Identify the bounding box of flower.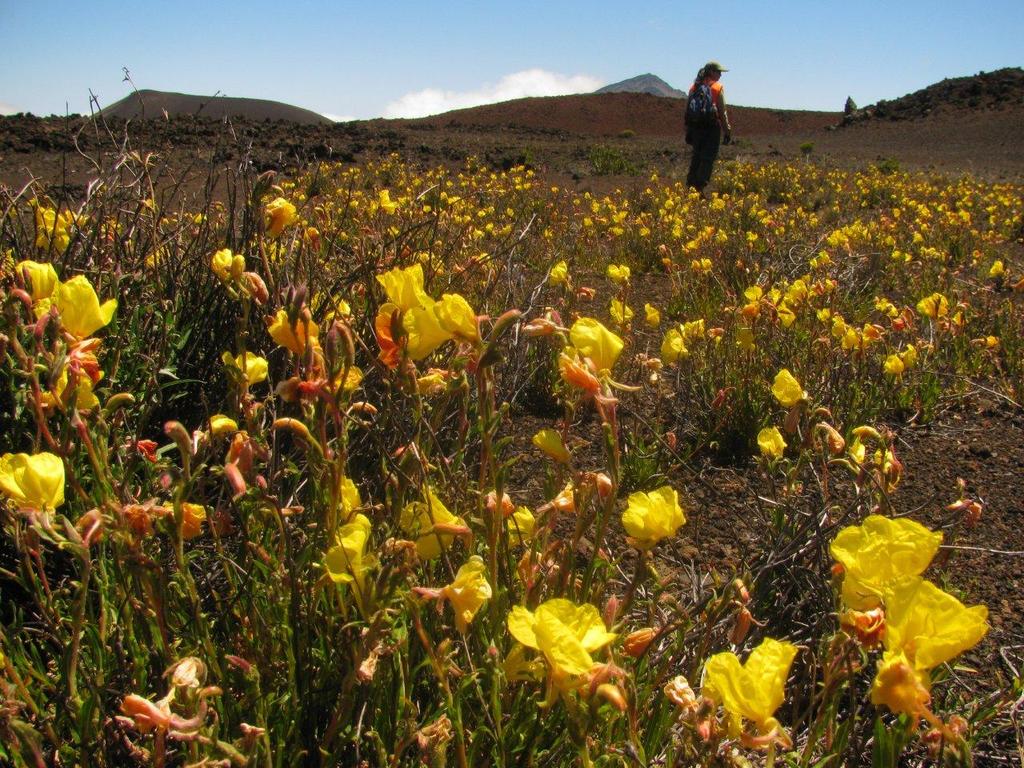
crop(210, 247, 233, 279).
